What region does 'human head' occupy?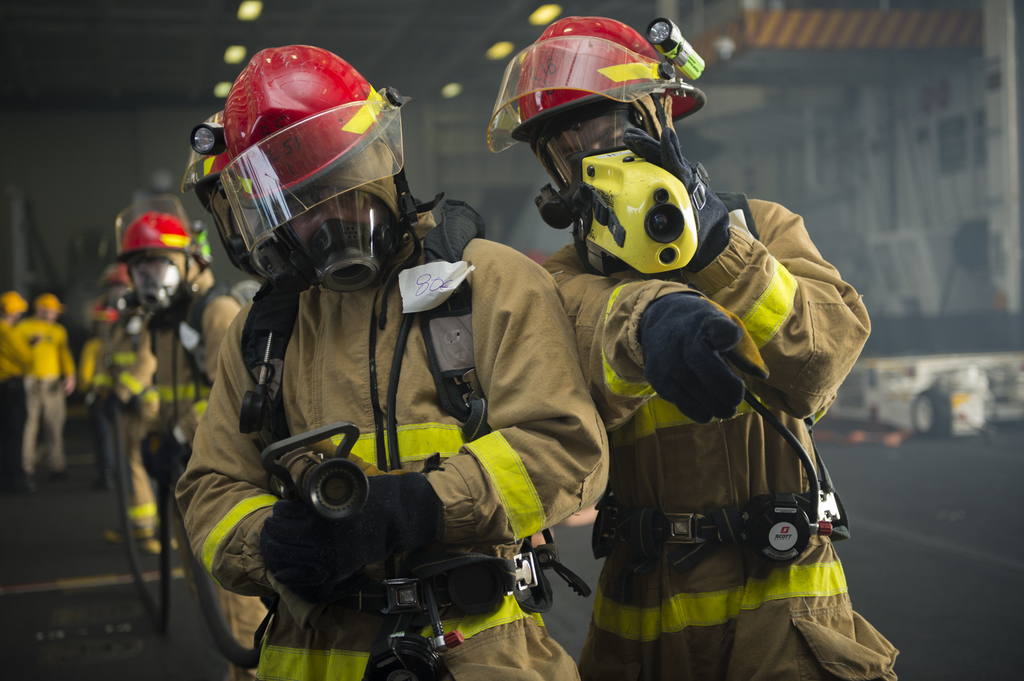
[left=132, top=259, right=205, bottom=307].
